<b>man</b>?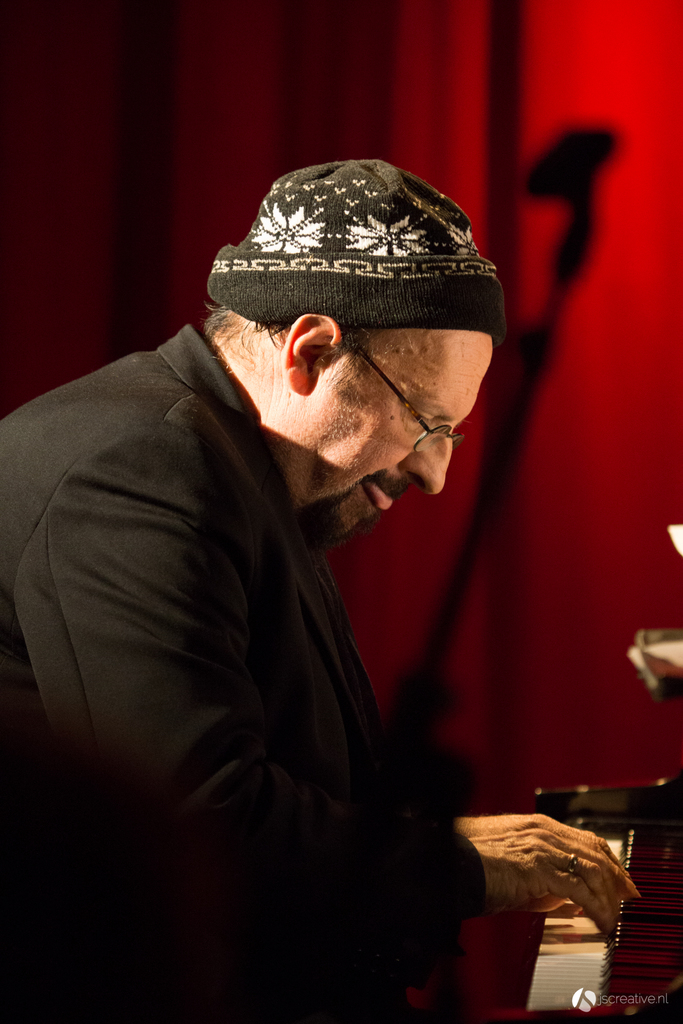
(0,157,648,1023)
